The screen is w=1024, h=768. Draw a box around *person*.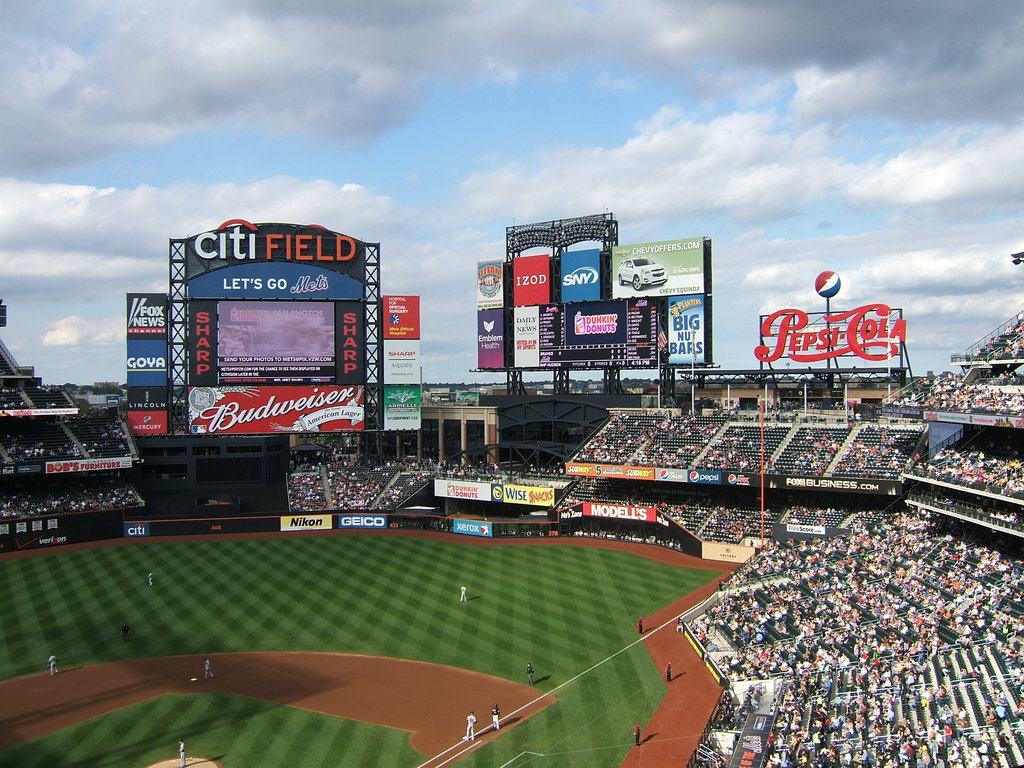
662, 662, 675, 686.
